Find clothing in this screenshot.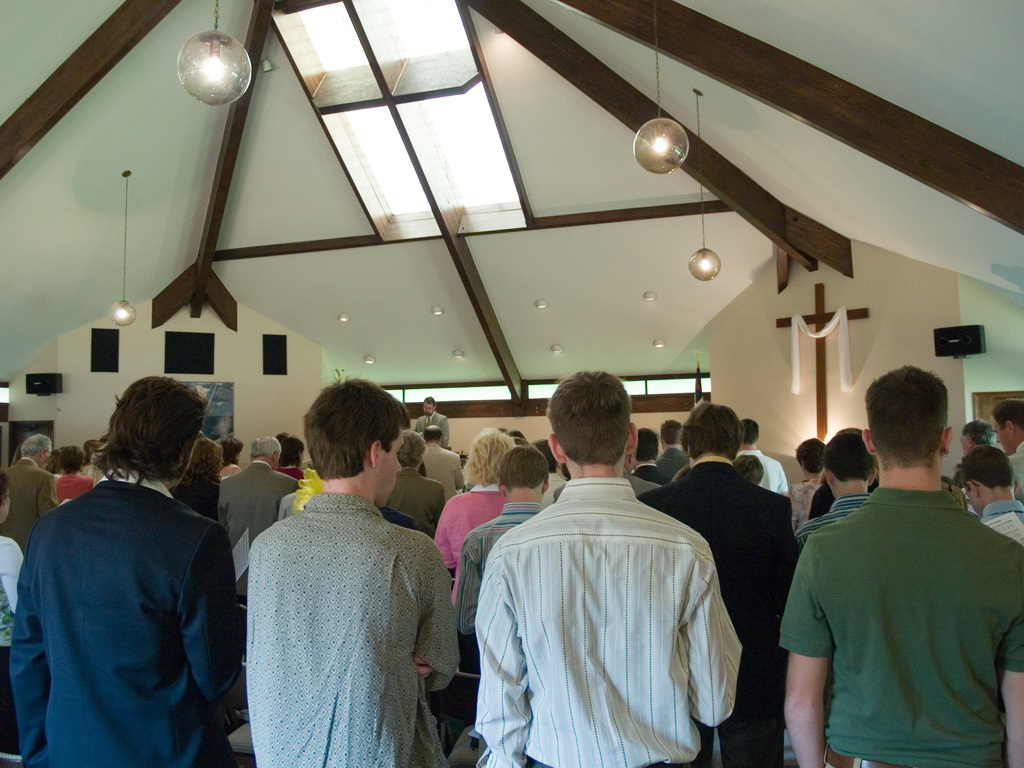
The bounding box for clothing is bbox(412, 415, 452, 451).
